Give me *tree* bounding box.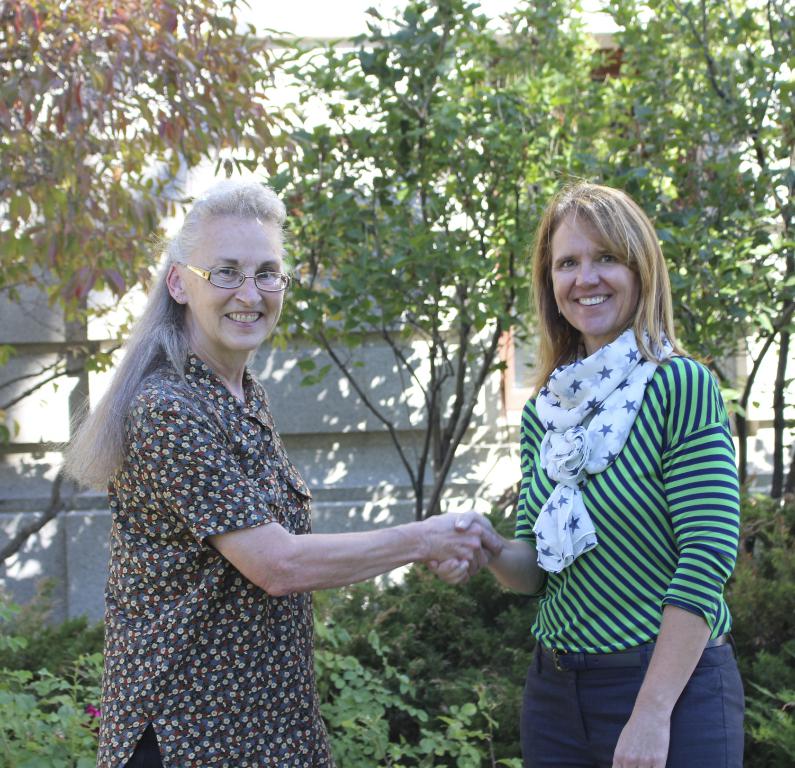
<region>0, 0, 272, 458</region>.
